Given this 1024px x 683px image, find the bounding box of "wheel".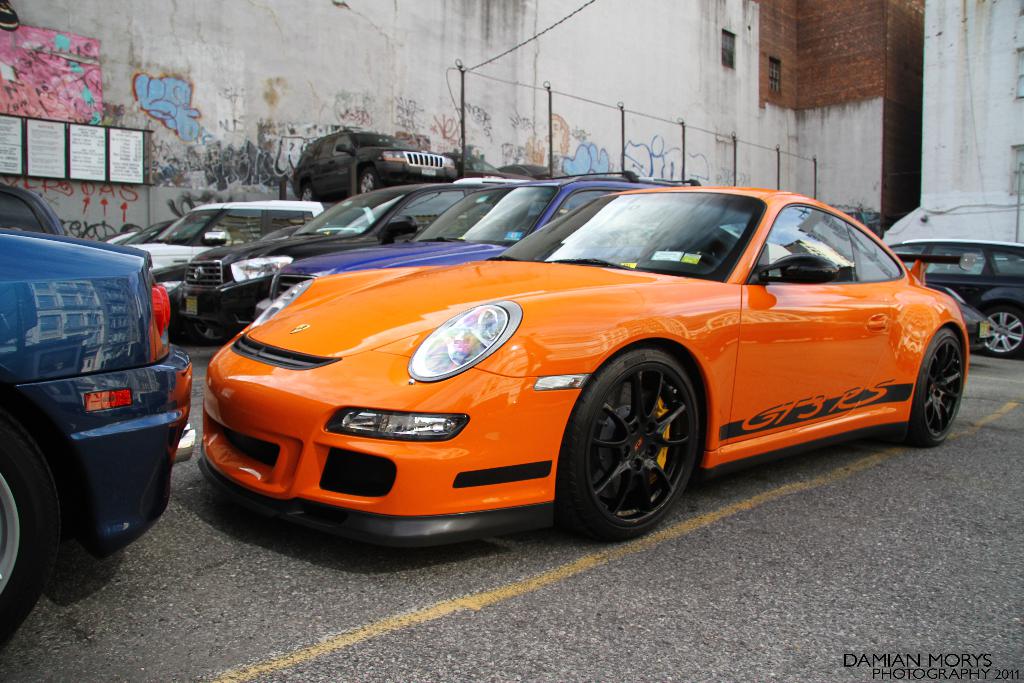
bbox=(573, 338, 709, 545).
